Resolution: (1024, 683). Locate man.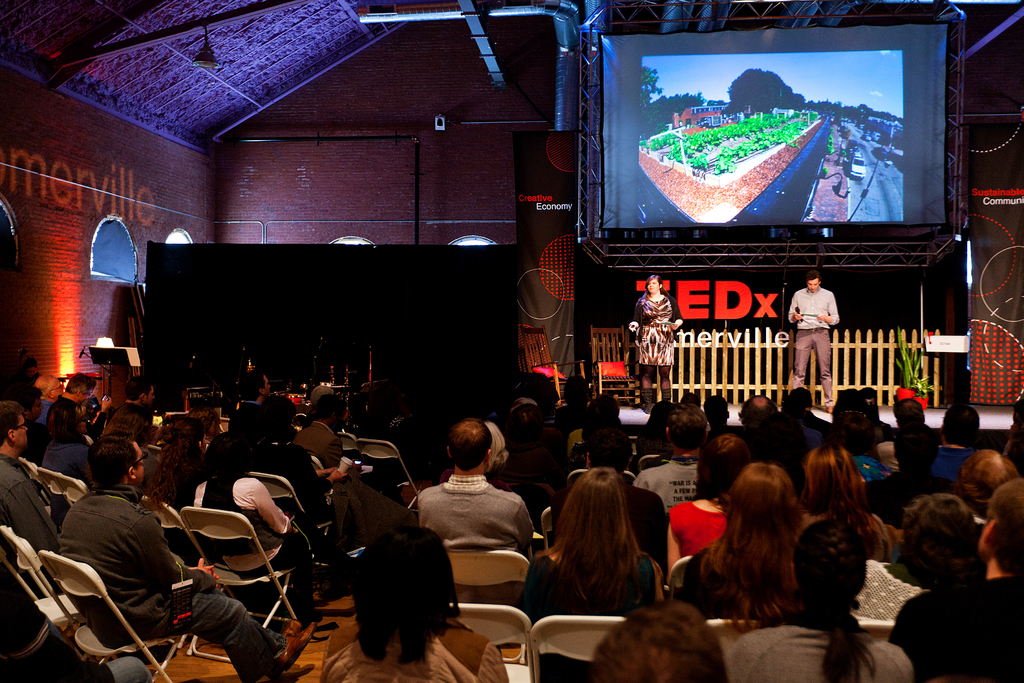
[x1=788, y1=272, x2=840, y2=410].
